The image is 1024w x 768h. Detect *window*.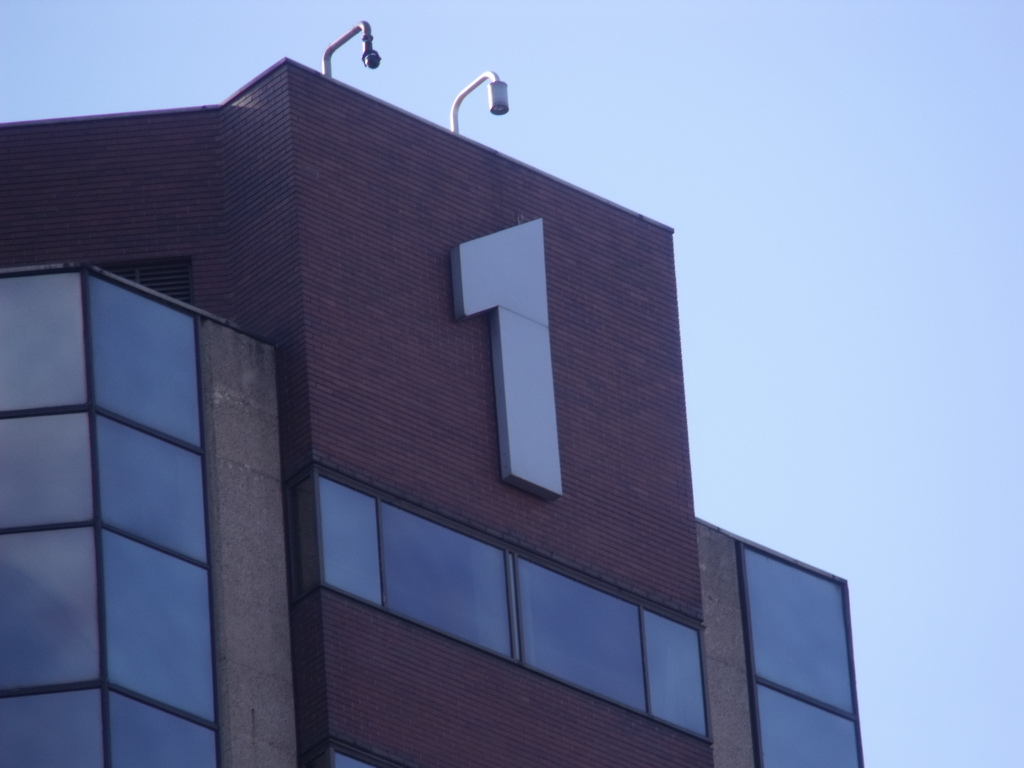
Detection: 0 410 92 533.
